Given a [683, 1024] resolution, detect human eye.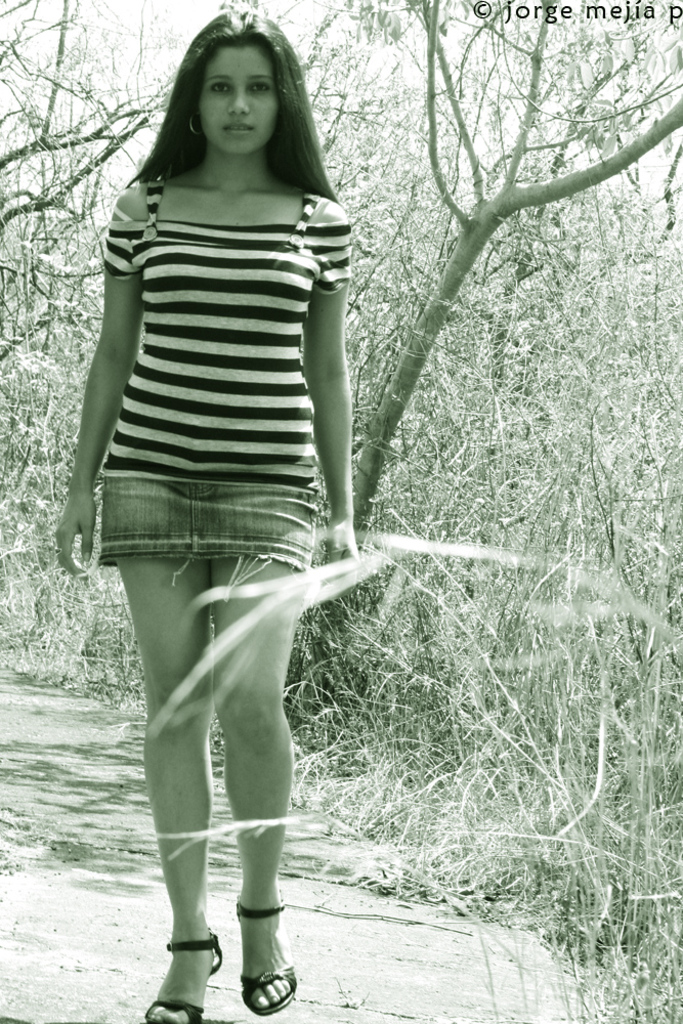
[246,78,272,97].
